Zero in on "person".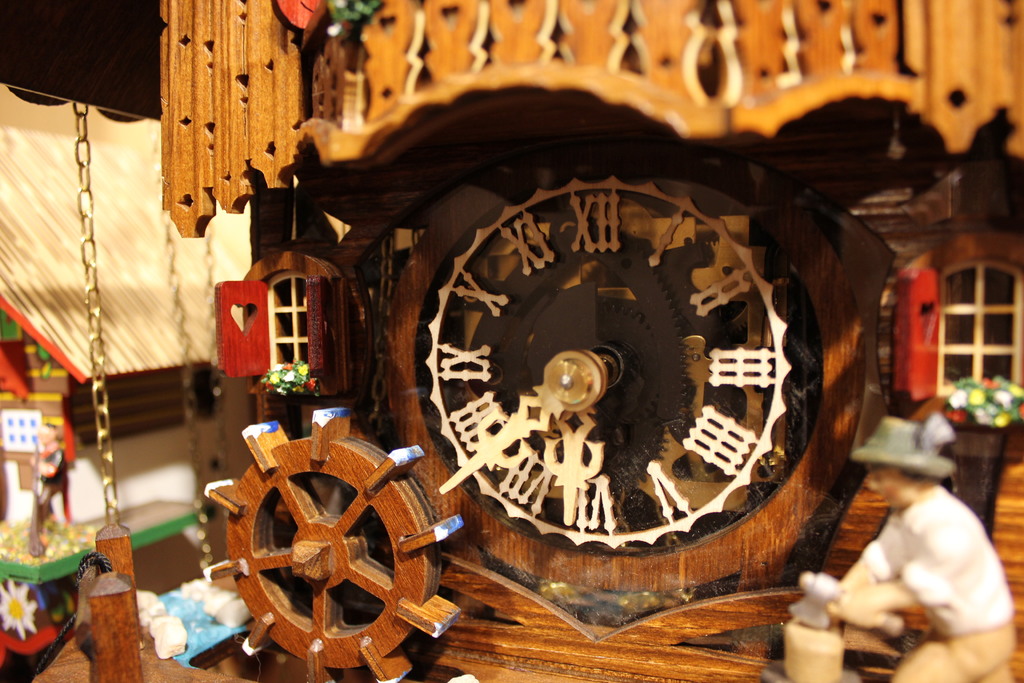
Zeroed in: (836, 413, 1005, 672).
